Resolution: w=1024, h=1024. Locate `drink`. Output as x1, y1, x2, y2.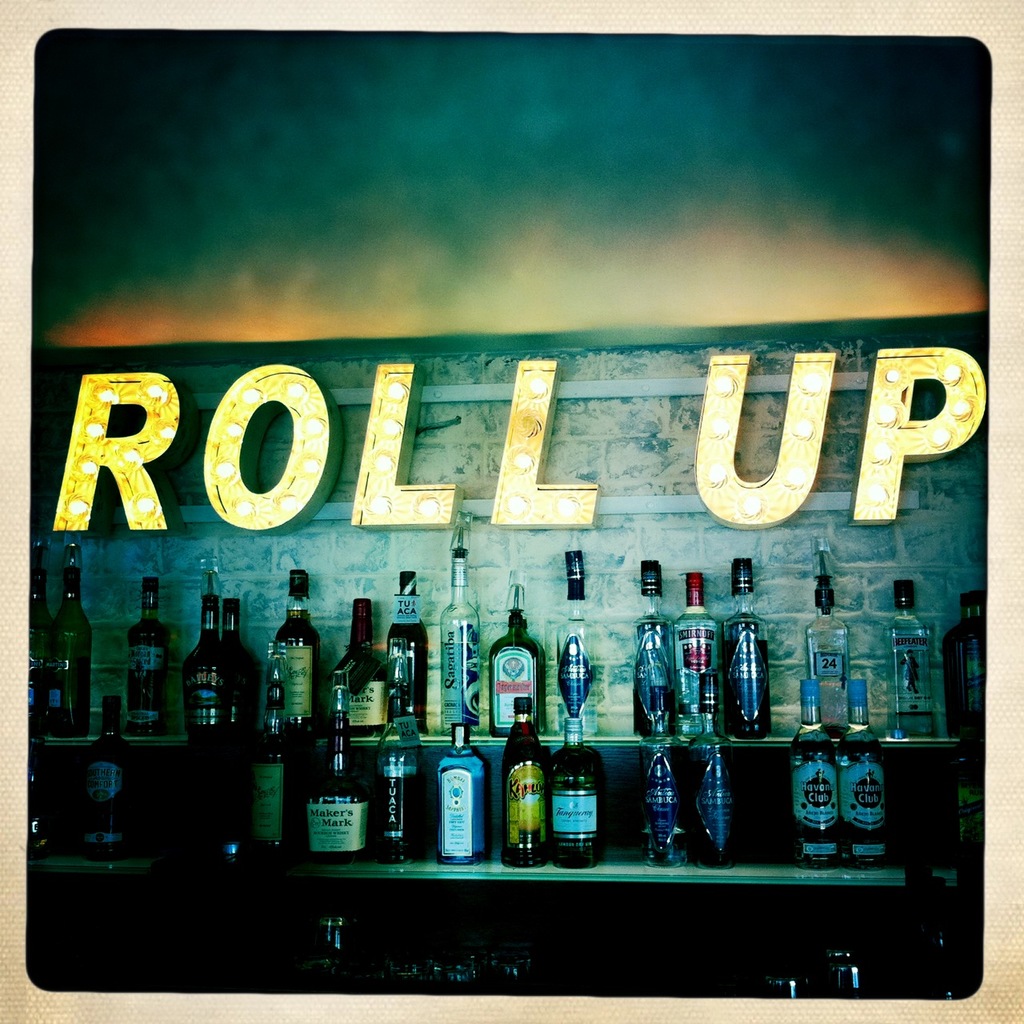
943, 590, 984, 735.
